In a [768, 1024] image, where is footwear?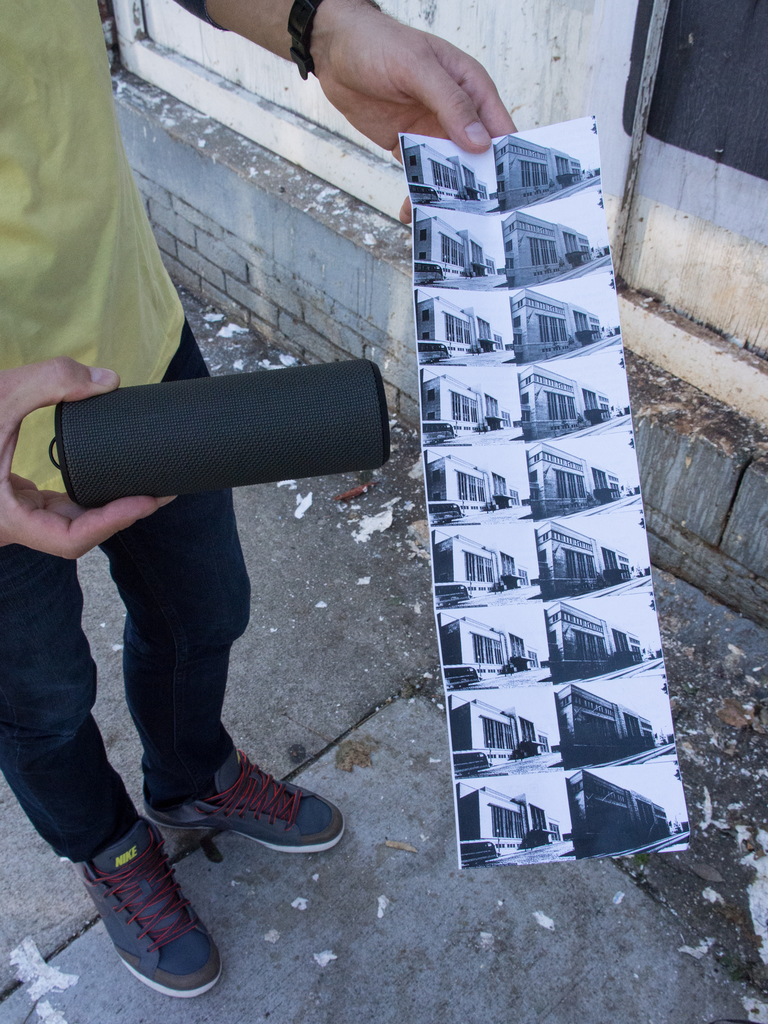
region(143, 741, 344, 853).
